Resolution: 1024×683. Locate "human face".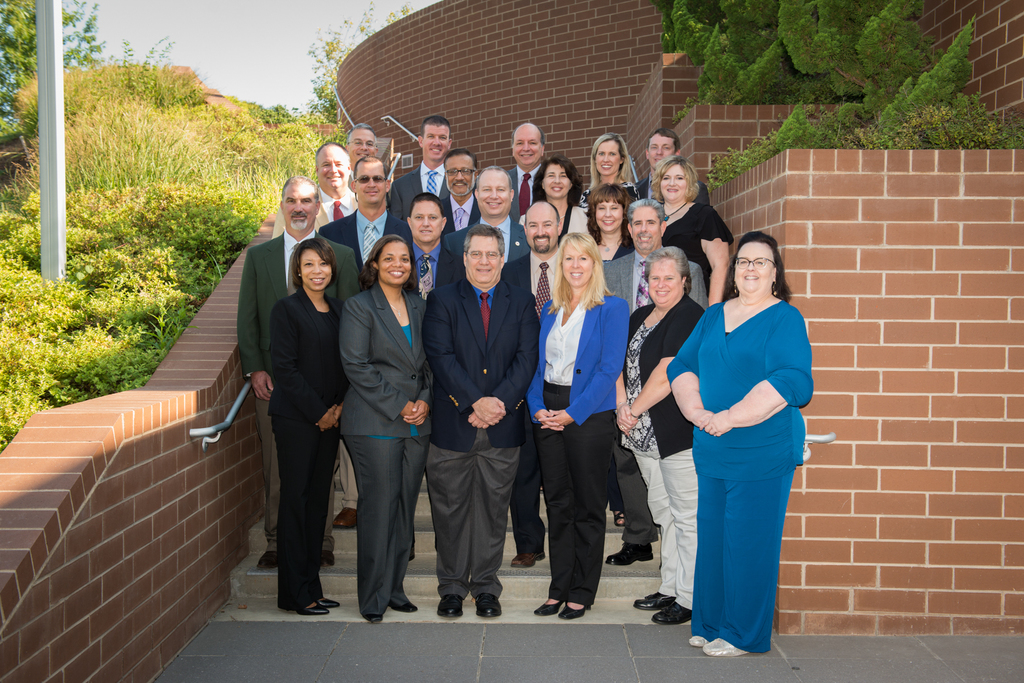
region(479, 169, 510, 215).
